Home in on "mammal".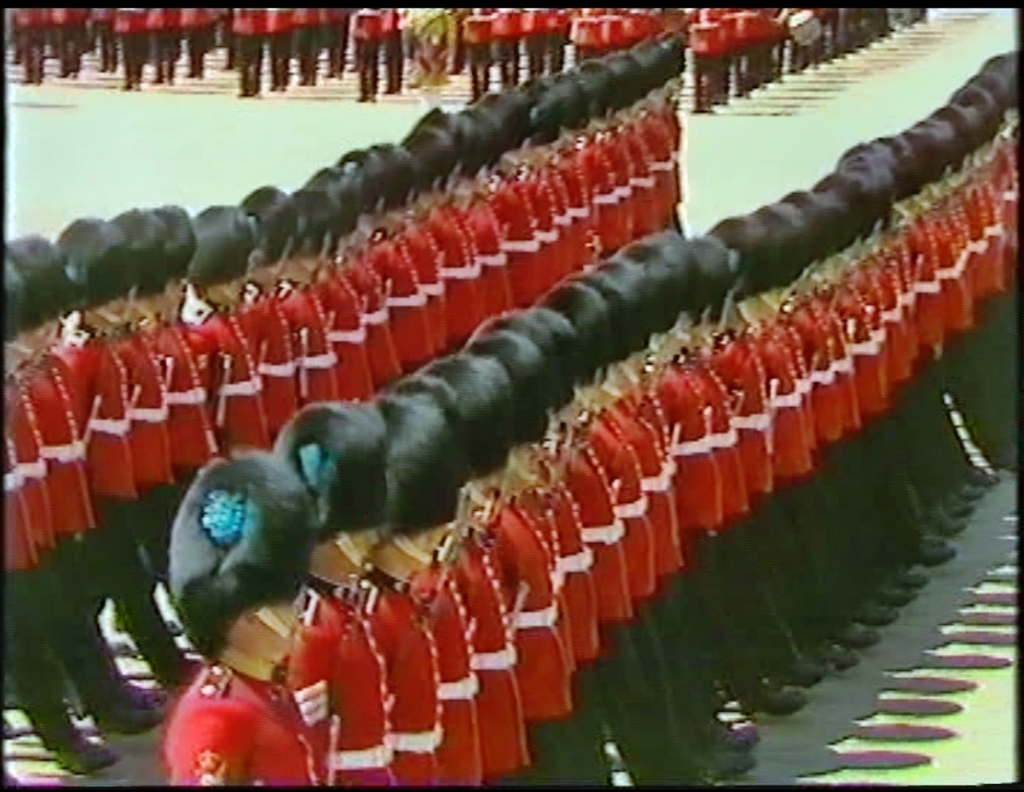
Homed in at {"left": 163, "top": 449, "right": 327, "bottom": 787}.
